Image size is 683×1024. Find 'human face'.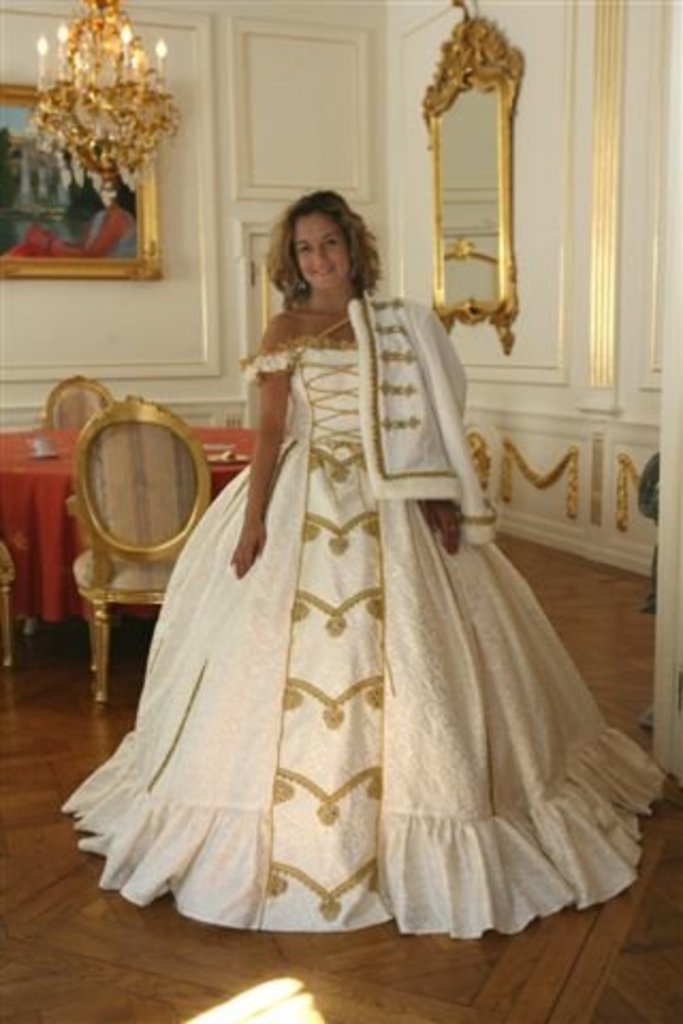
(297,201,352,292).
